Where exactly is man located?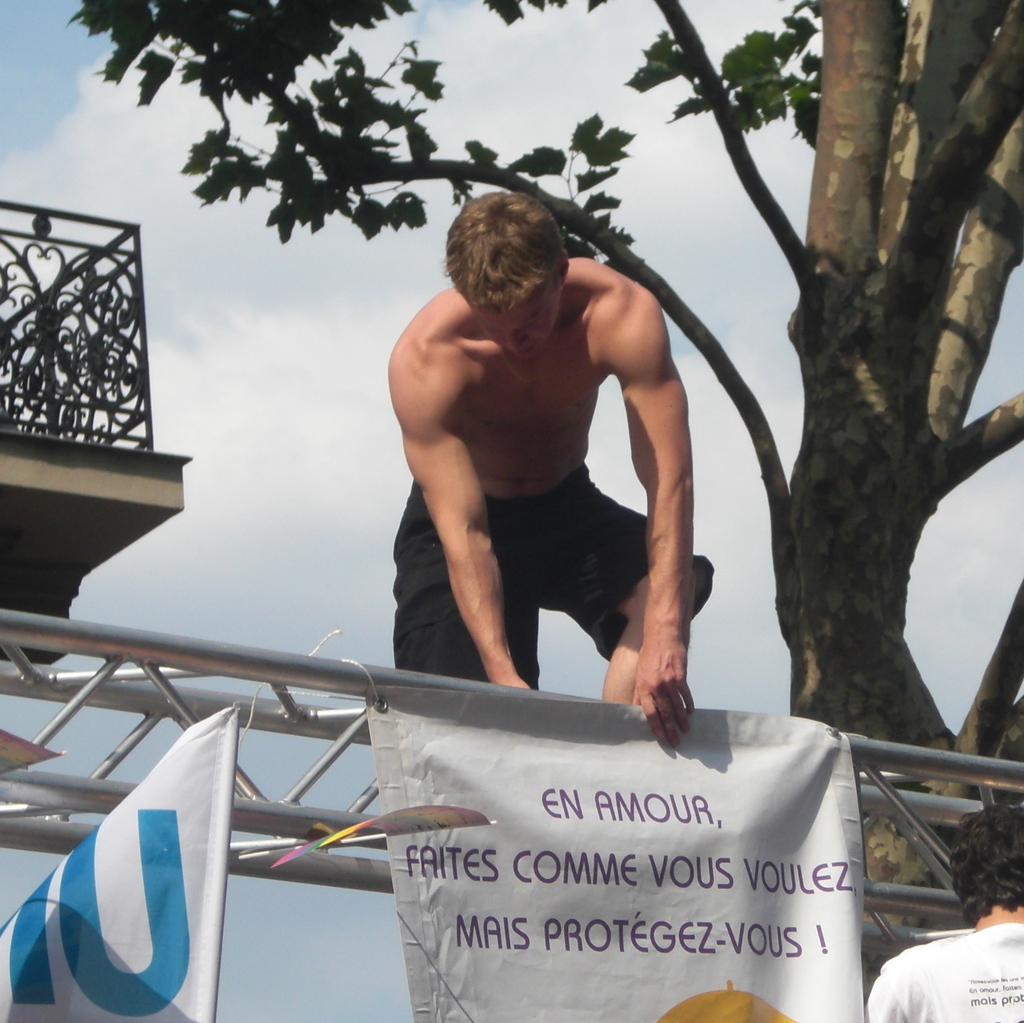
Its bounding box is 369:191:746:748.
